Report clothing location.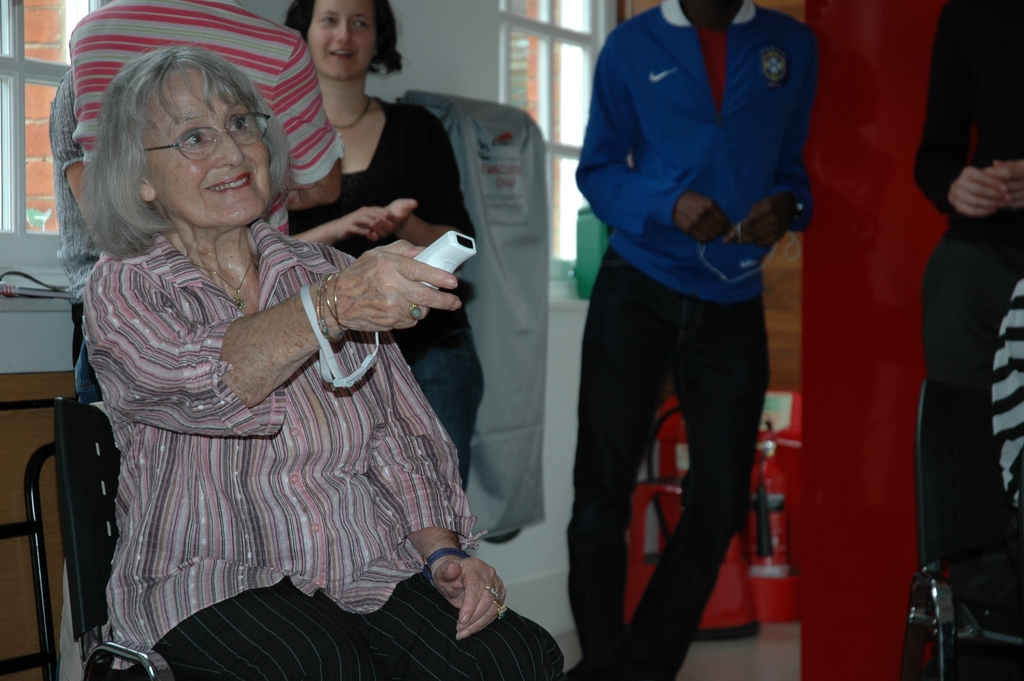
Report: <region>991, 285, 1020, 513</region>.
